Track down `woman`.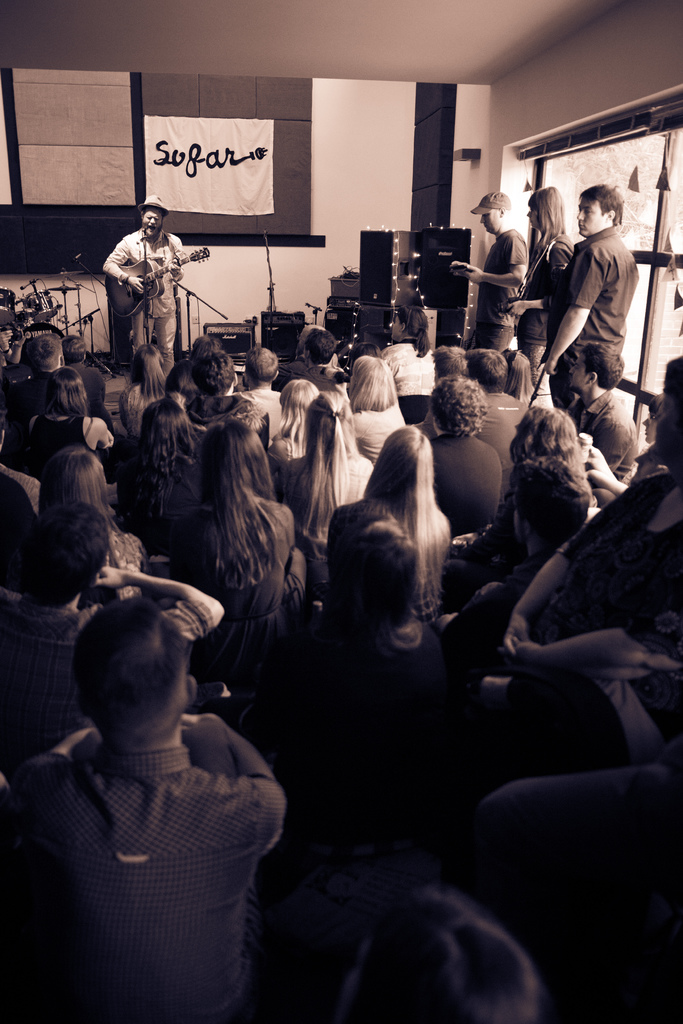
Tracked to [left=29, top=445, right=148, bottom=620].
